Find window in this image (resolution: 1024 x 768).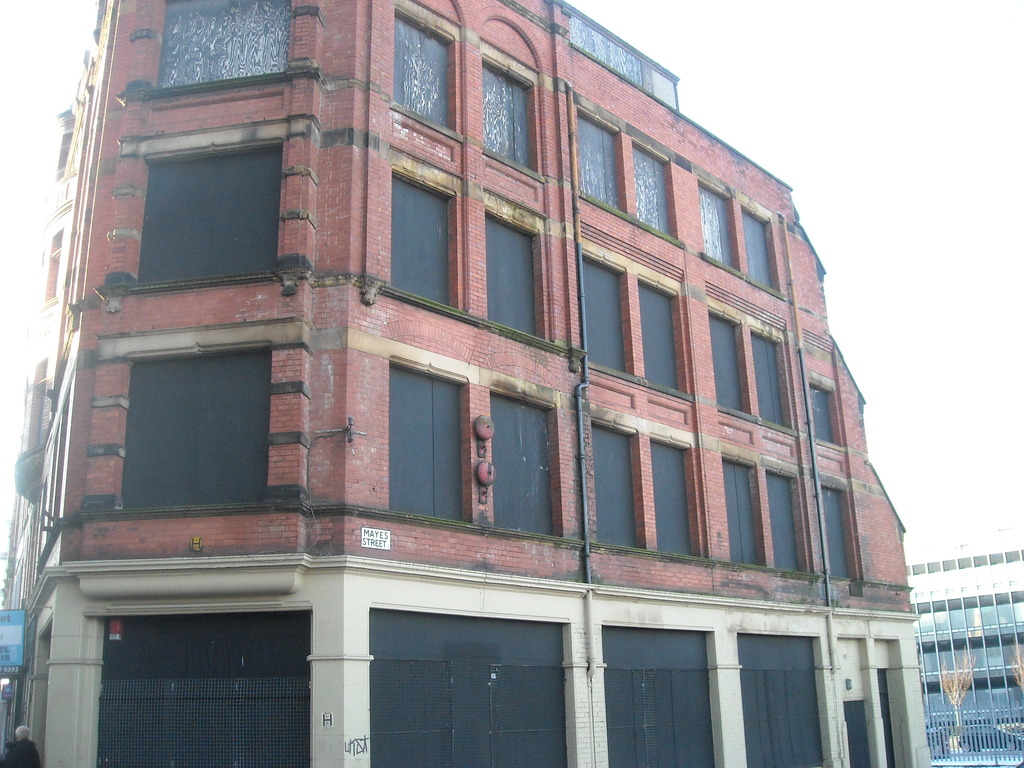
x1=819, y1=487, x2=858, y2=588.
